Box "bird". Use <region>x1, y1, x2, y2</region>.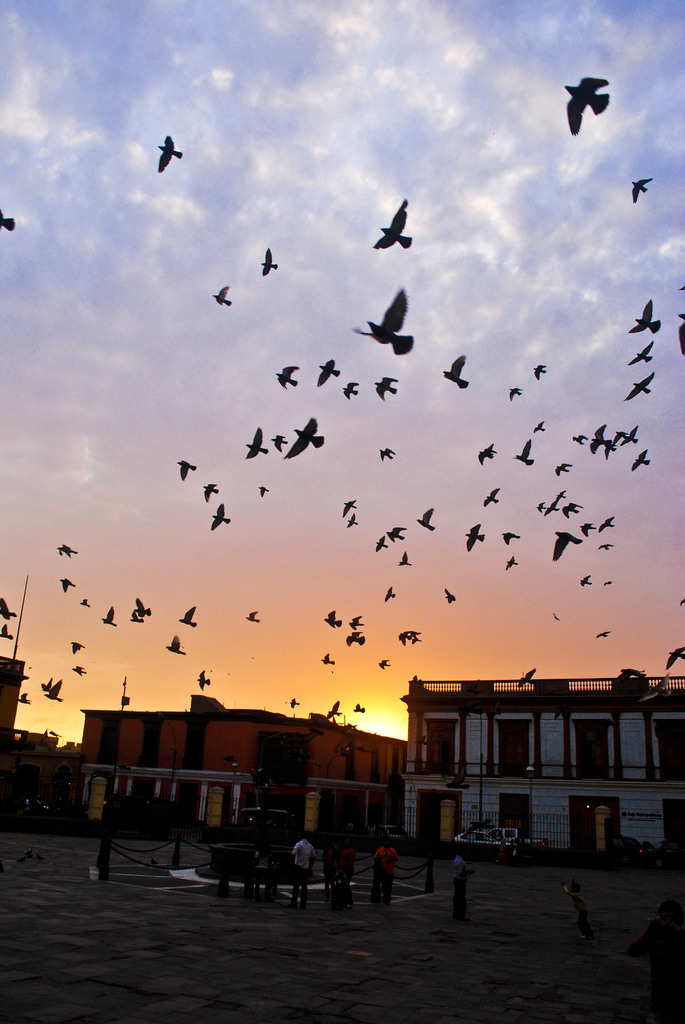
<region>400, 630, 416, 642</region>.
